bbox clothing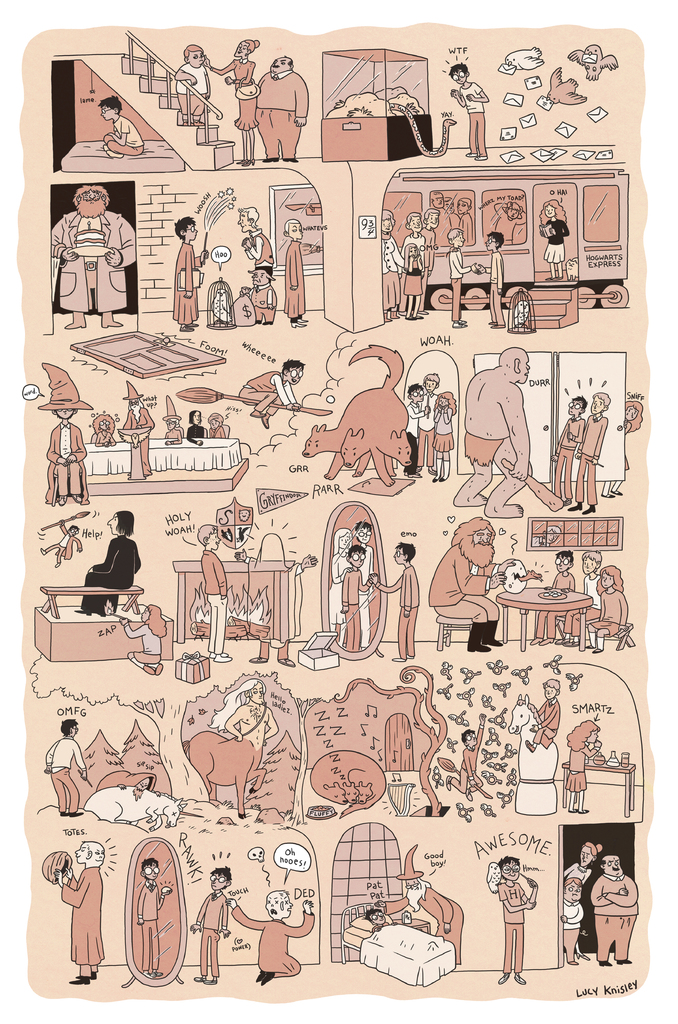
435/404/460/456
